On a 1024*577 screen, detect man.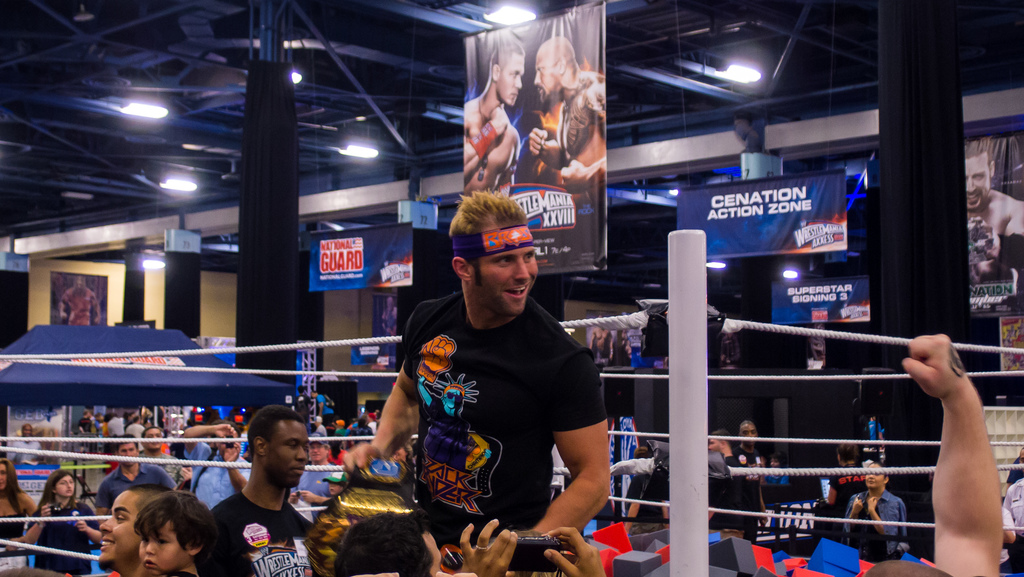
rect(952, 159, 1023, 294).
